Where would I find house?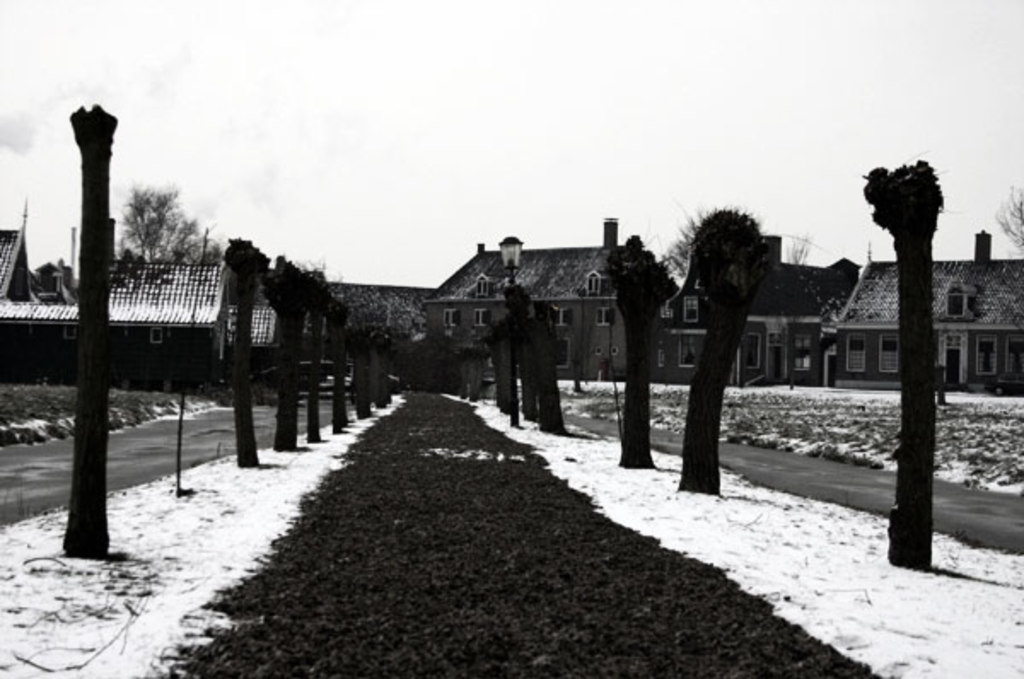
At left=406, top=217, right=674, bottom=398.
